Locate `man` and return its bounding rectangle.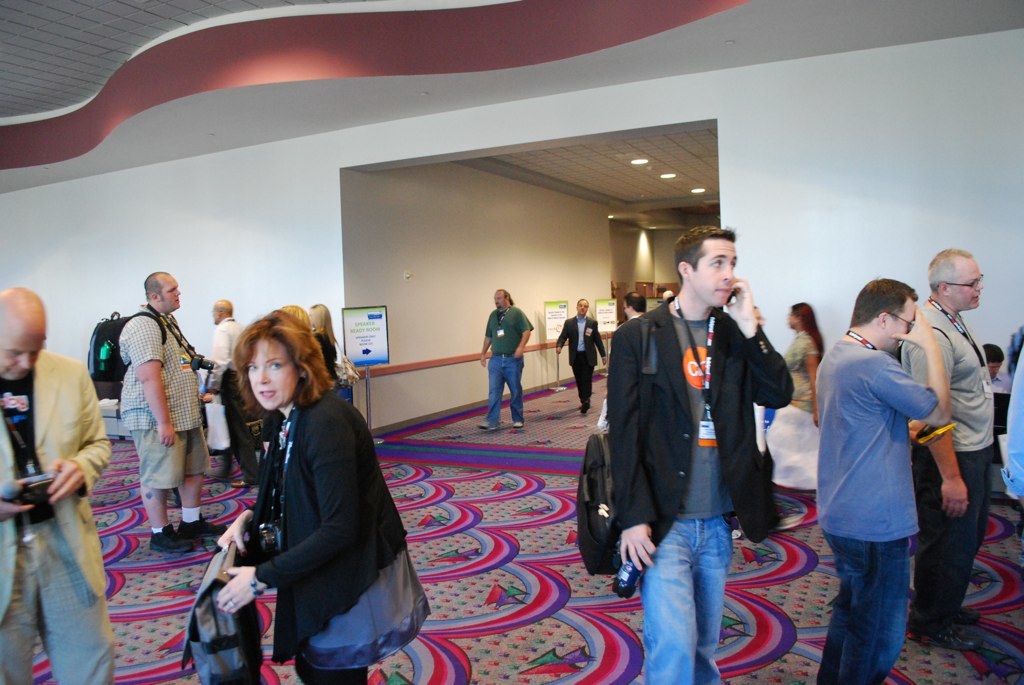
(left=552, top=293, right=608, bottom=418).
